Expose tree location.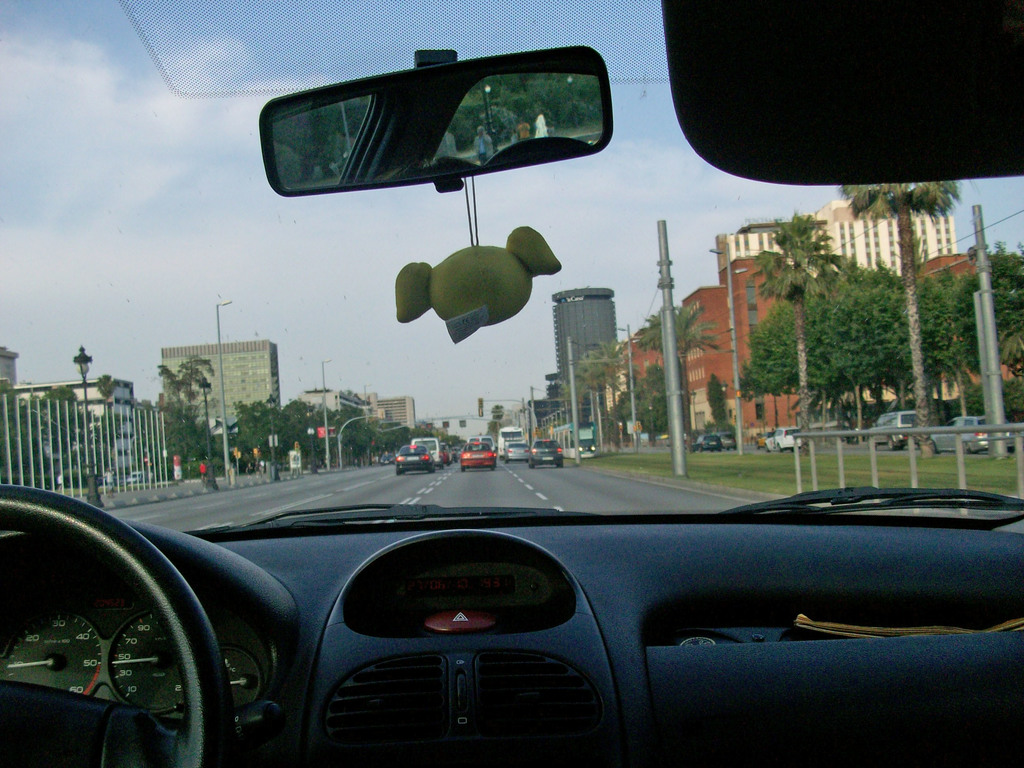
Exposed at bbox=[88, 371, 120, 406].
